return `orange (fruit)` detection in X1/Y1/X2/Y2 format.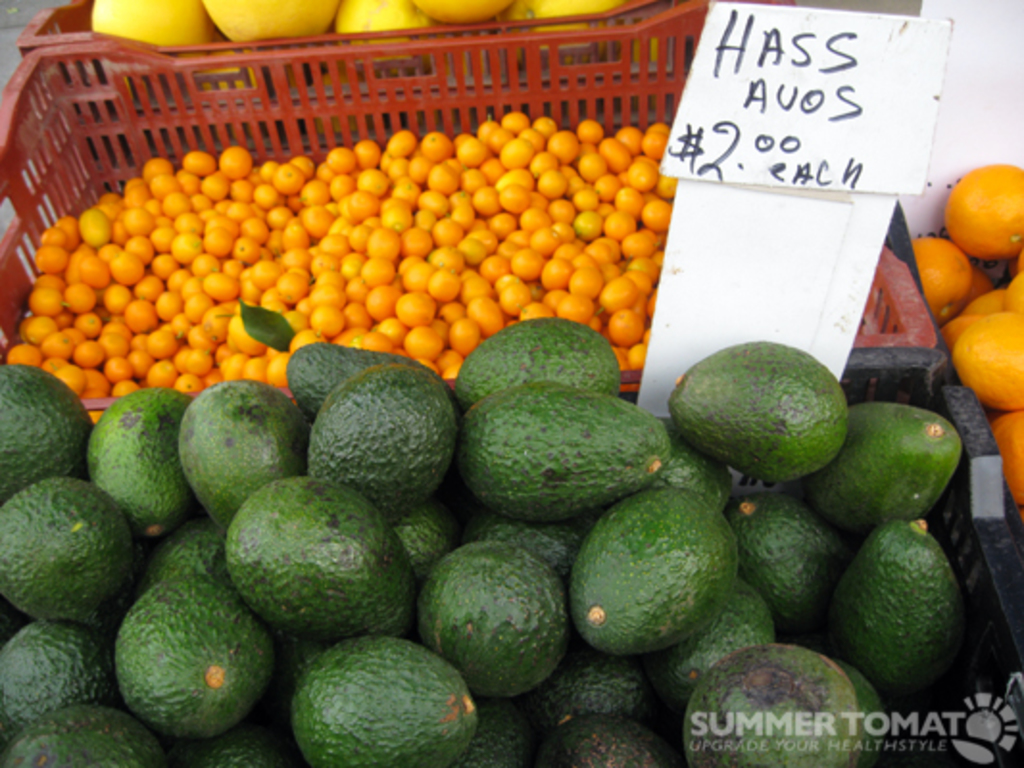
523/290/544/311.
